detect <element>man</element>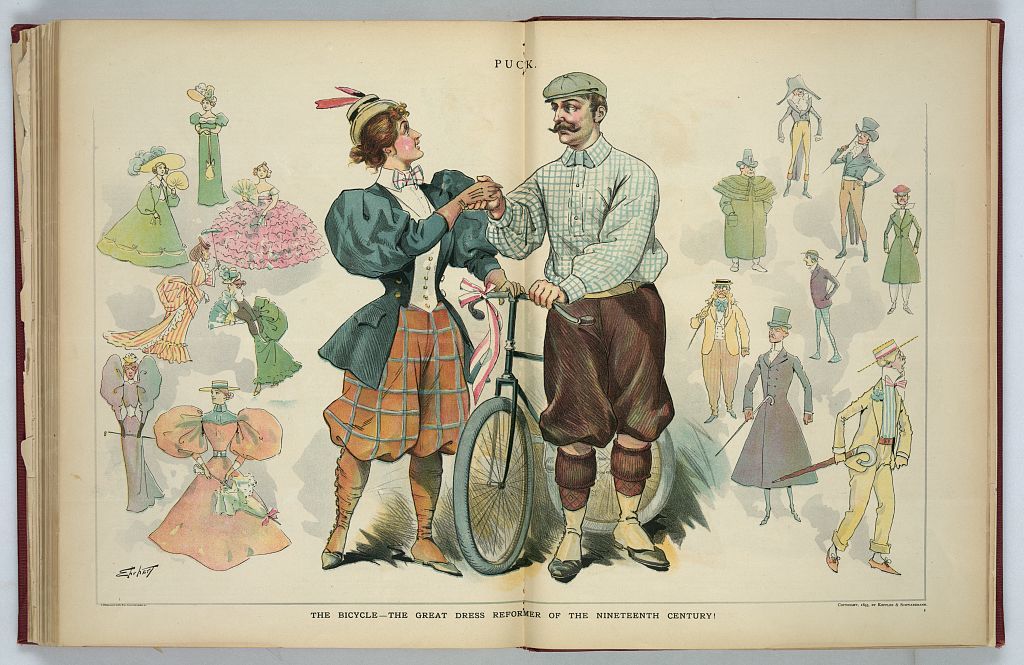
<region>773, 69, 822, 202</region>
